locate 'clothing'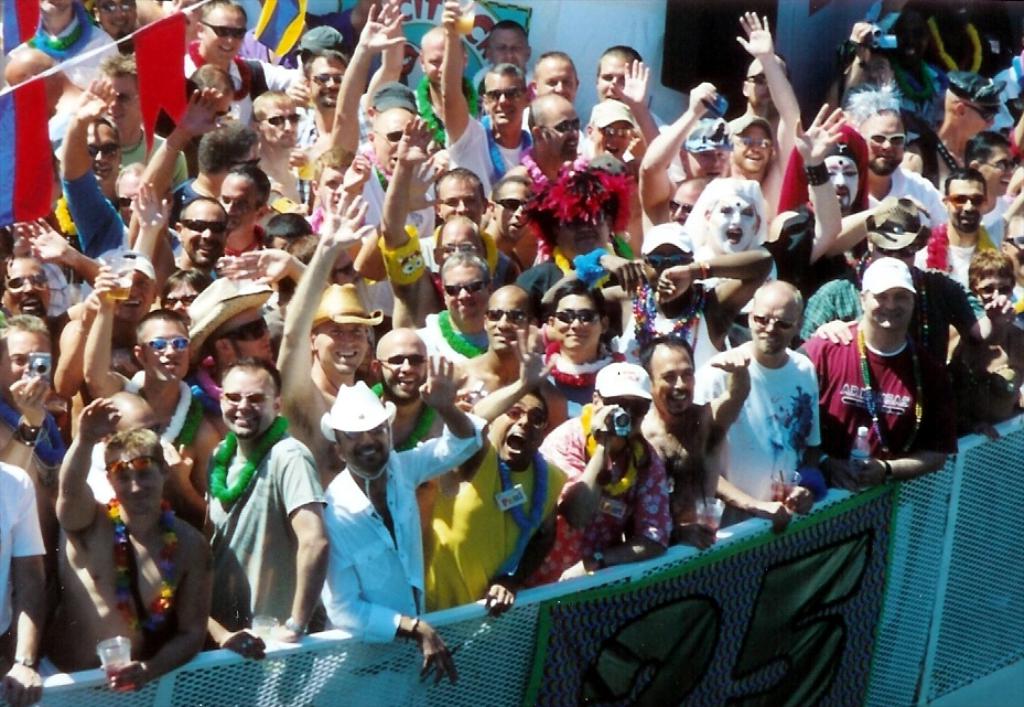
(351, 171, 443, 246)
